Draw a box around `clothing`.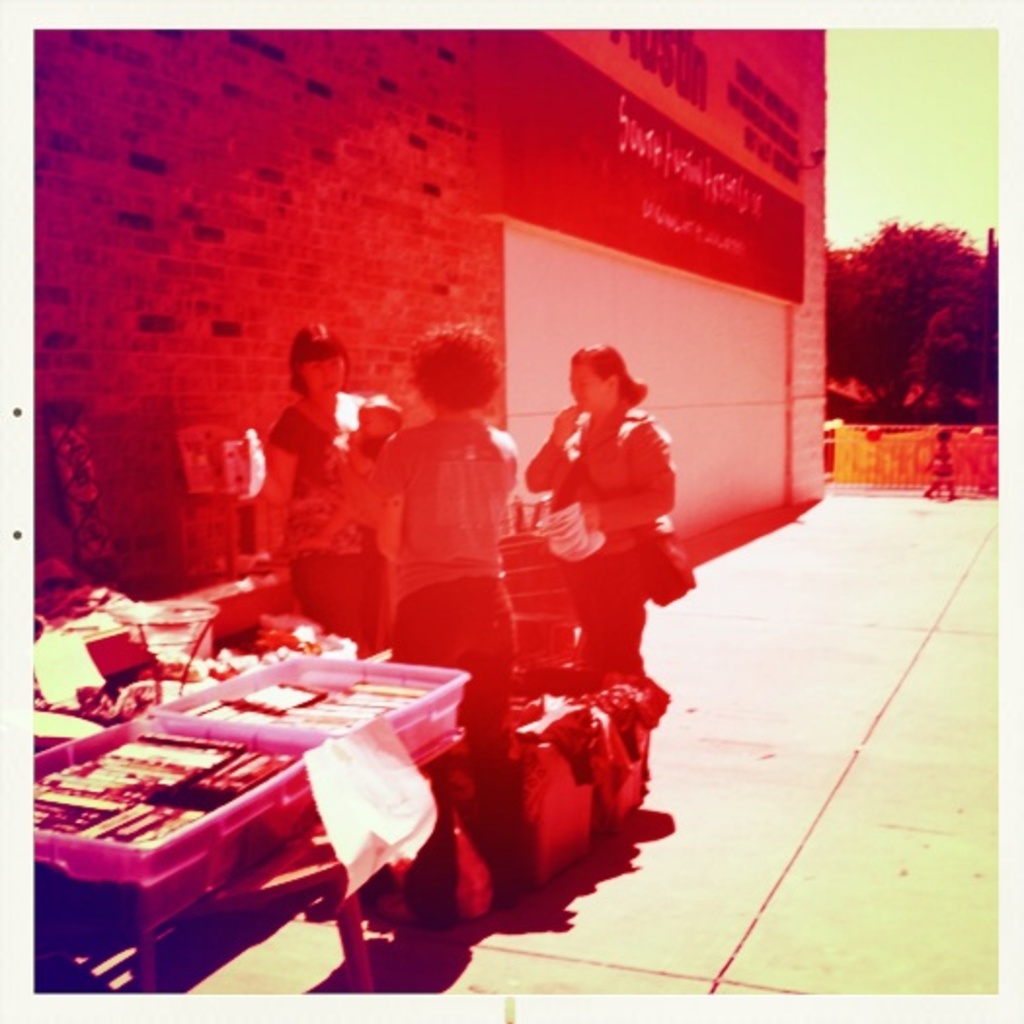
Rect(265, 382, 402, 636).
